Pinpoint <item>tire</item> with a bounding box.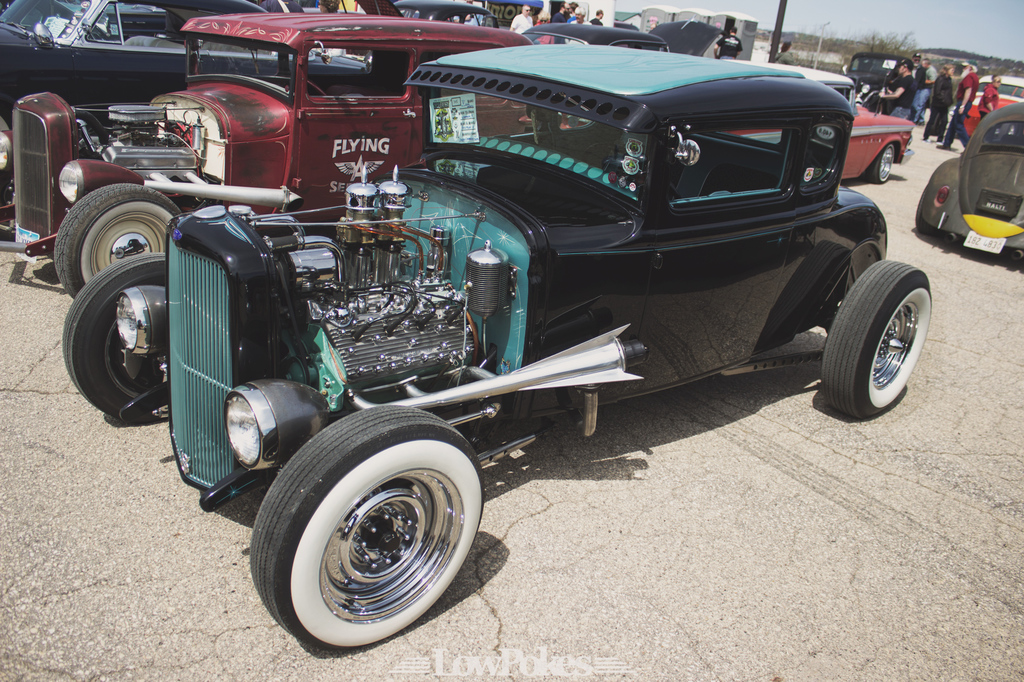
select_region(246, 404, 482, 649).
